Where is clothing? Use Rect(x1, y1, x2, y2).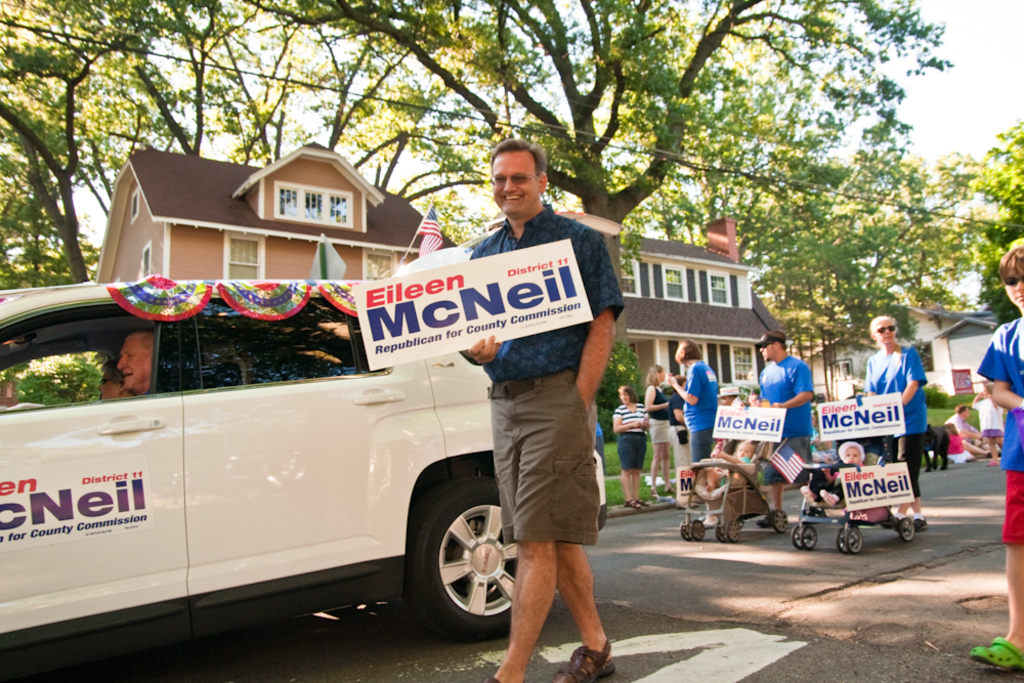
Rect(966, 391, 1004, 440).
